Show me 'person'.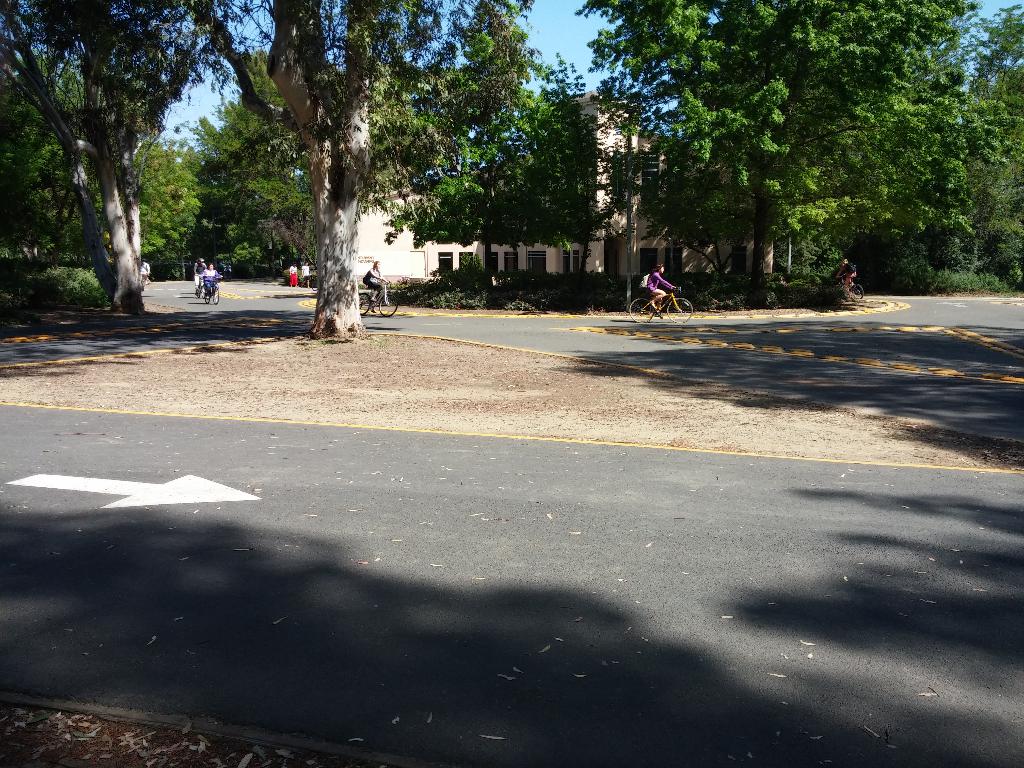
'person' is here: bbox=[207, 257, 221, 292].
